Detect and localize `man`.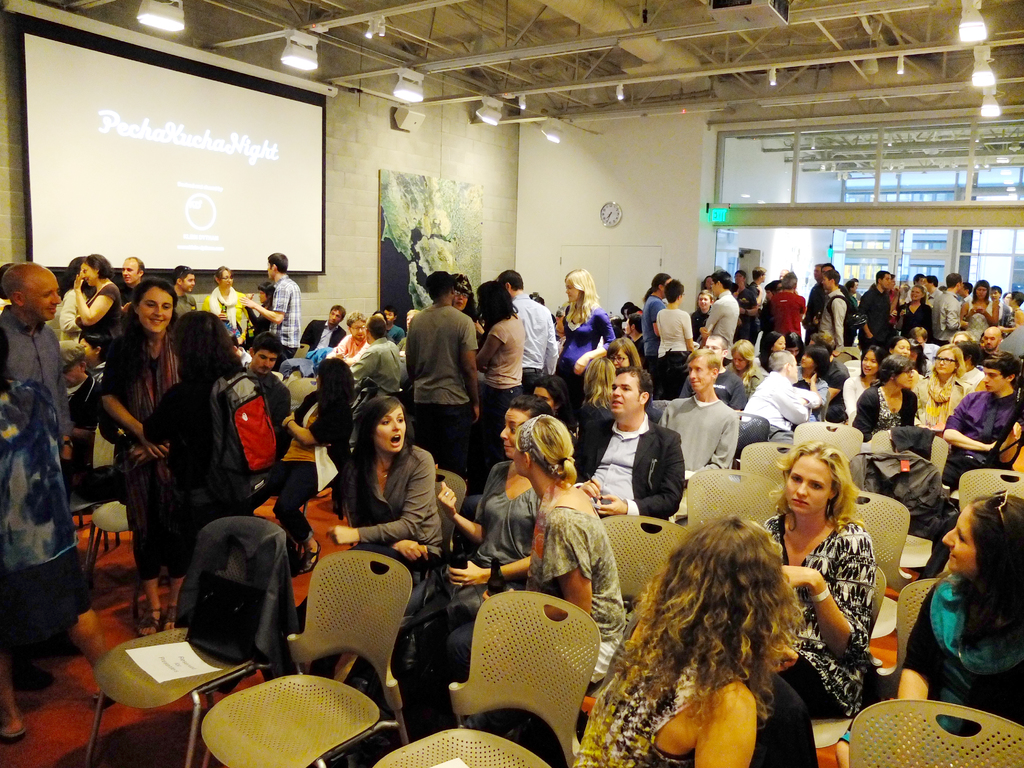
Localized at box=[758, 262, 804, 337].
